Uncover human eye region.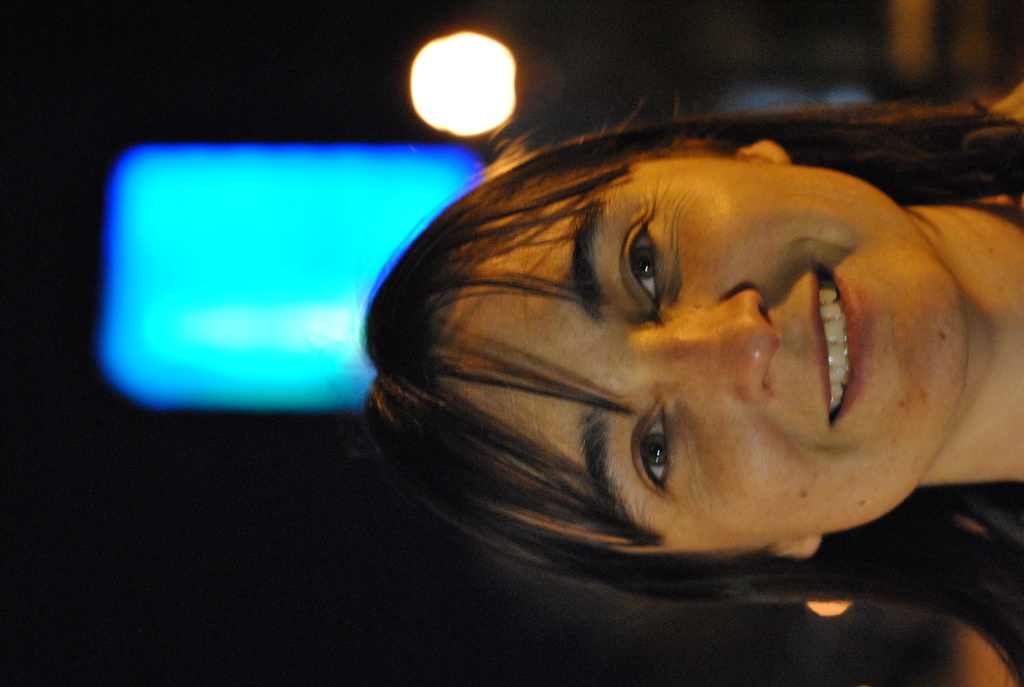
Uncovered: Rect(628, 395, 676, 498).
